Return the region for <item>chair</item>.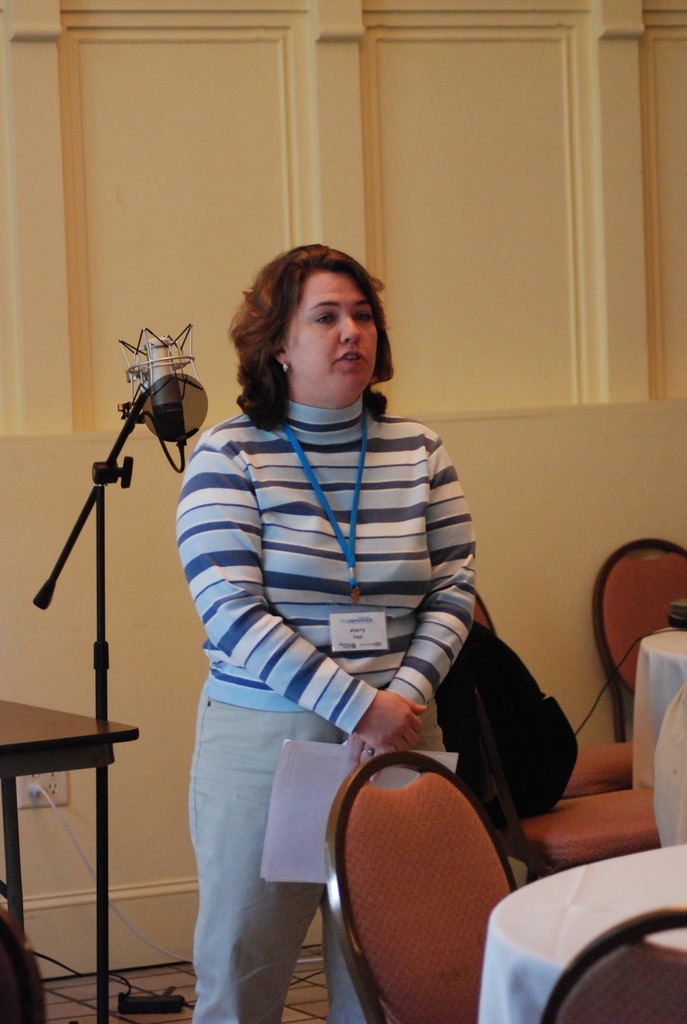
[left=287, top=689, right=548, bottom=1023].
